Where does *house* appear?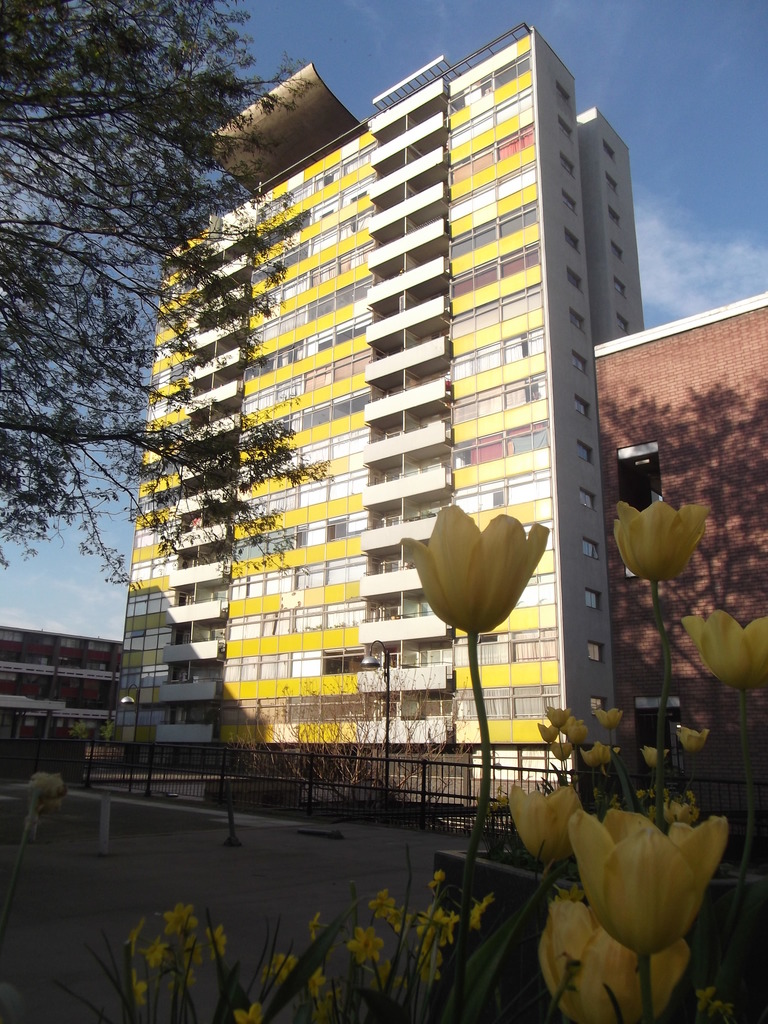
Appears at (589,293,767,860).
